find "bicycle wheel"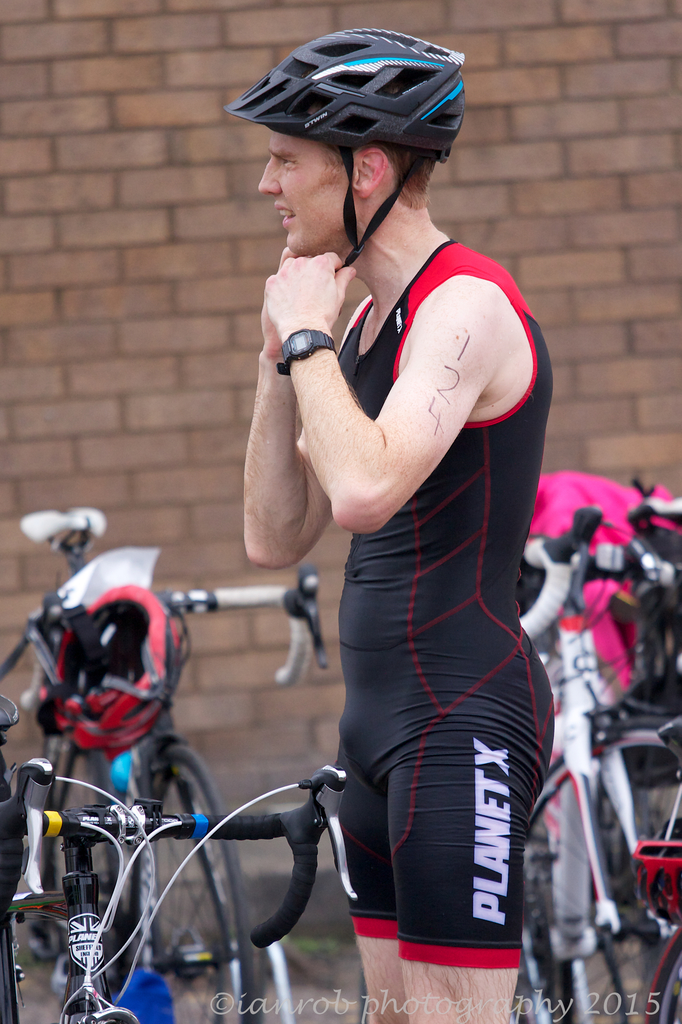
<box>530,720,681,1023</box>
